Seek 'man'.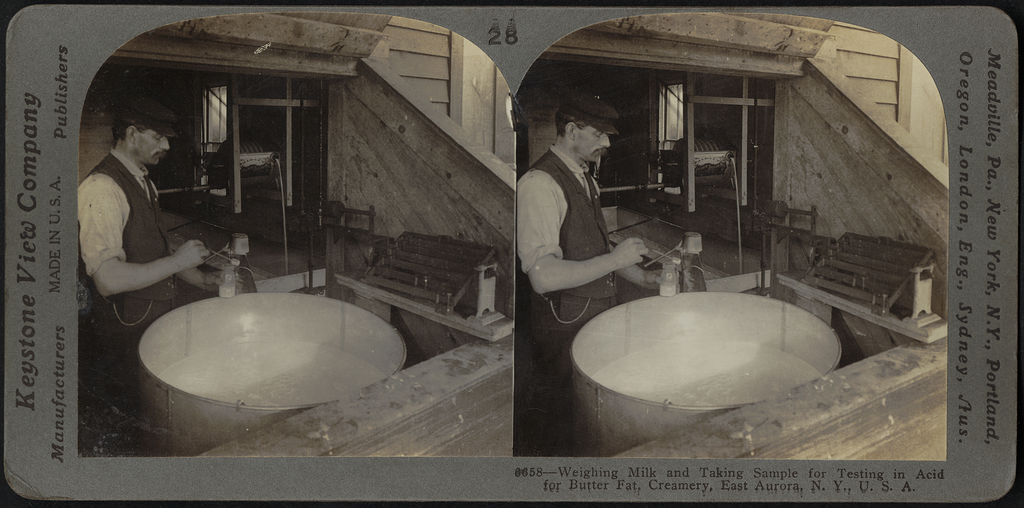
[77, 99, 245, 413].
